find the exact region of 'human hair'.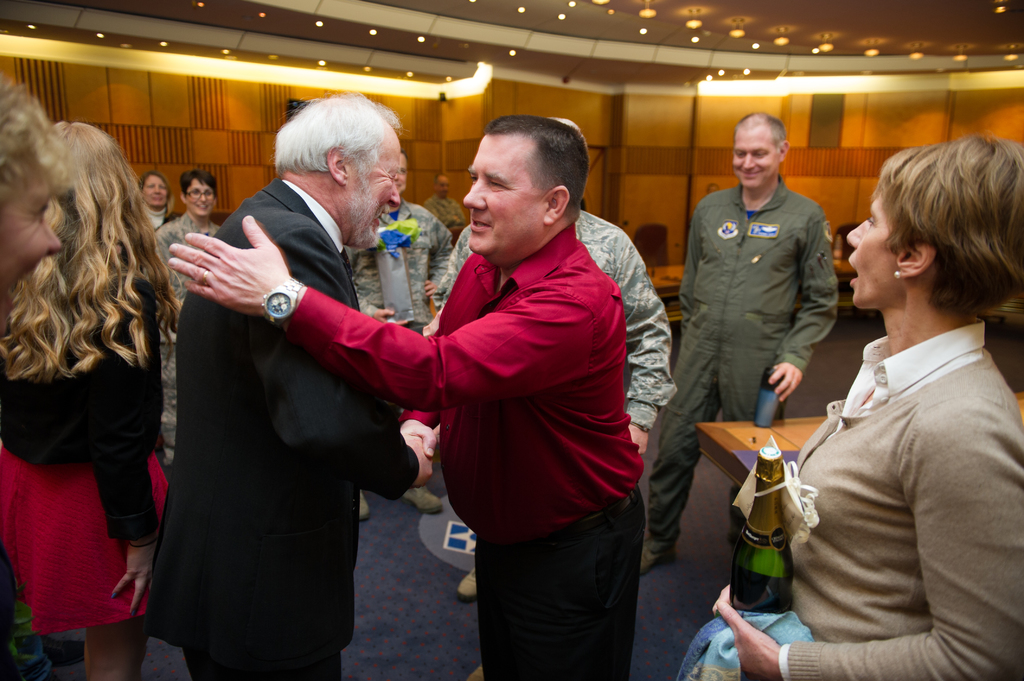
Exact region: [x1=869, y1=134, x2=1023, y2=321].
